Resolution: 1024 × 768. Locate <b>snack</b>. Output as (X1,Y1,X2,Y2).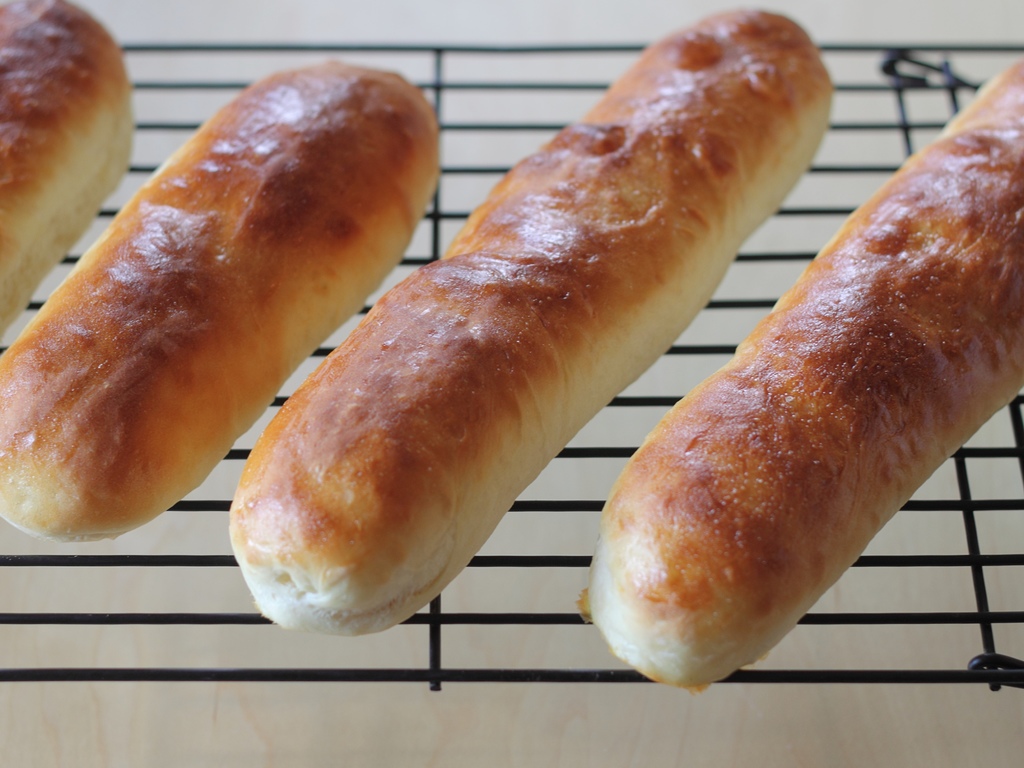
(227,11,835,633).
